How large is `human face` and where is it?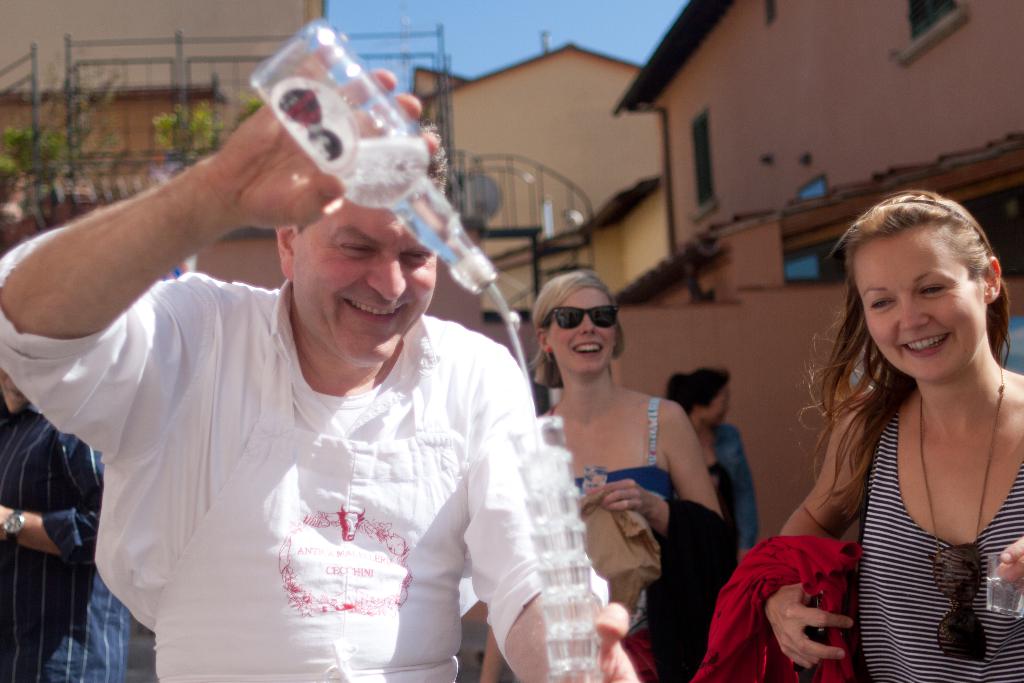
Bounding box: (left=543, top=286, right=614, bottom=378).
